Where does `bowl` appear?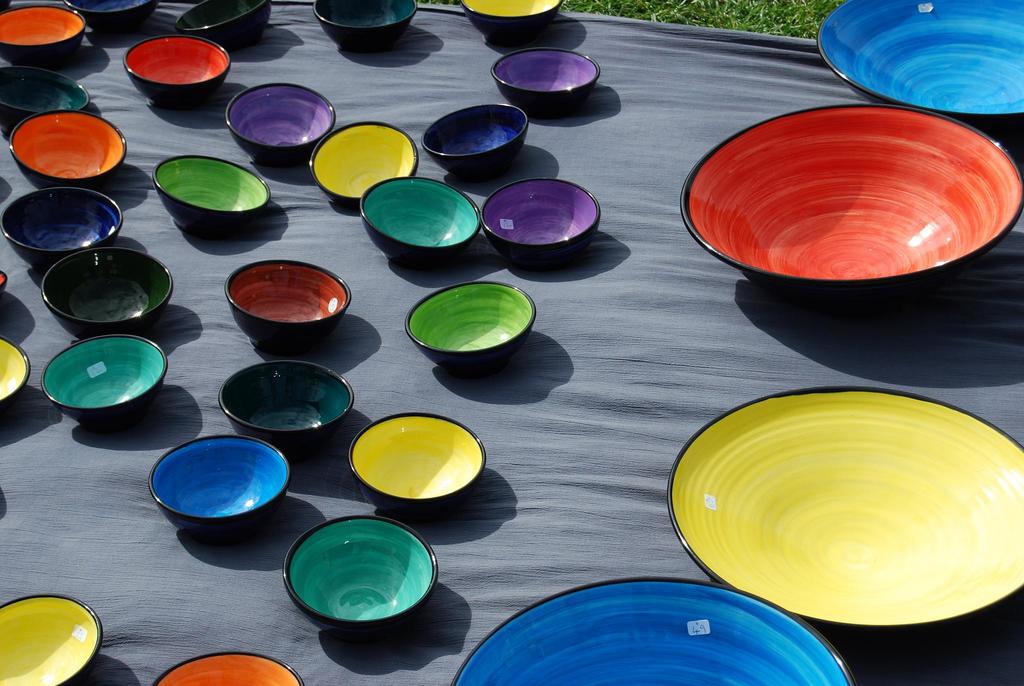
Appears at (227,81,337,167).
